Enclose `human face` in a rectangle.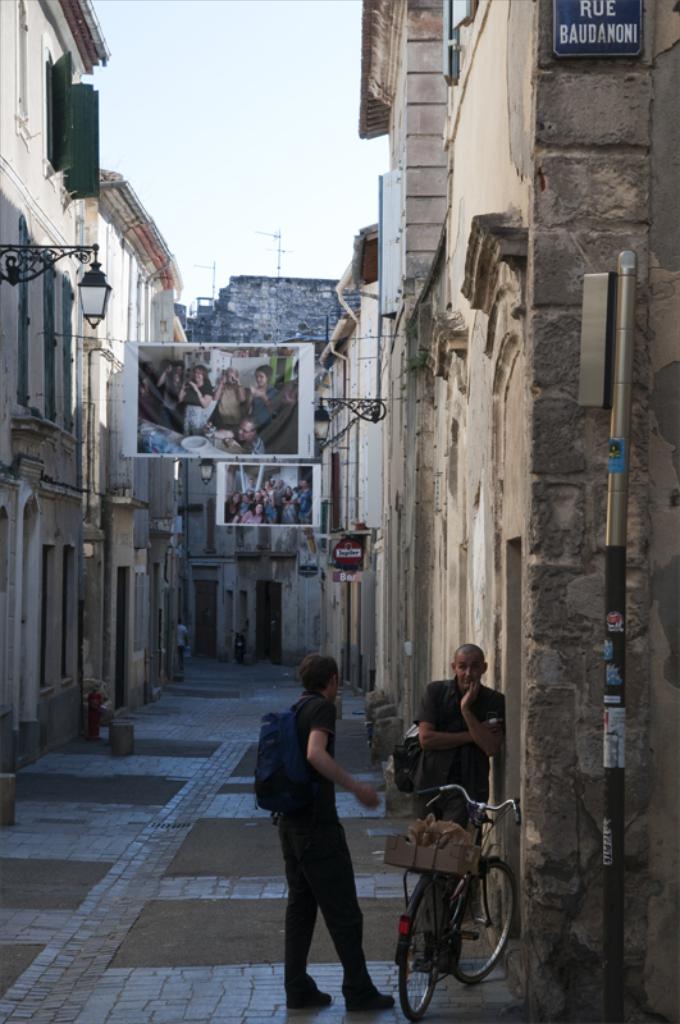
bbox(191, 370, 204, 378).
